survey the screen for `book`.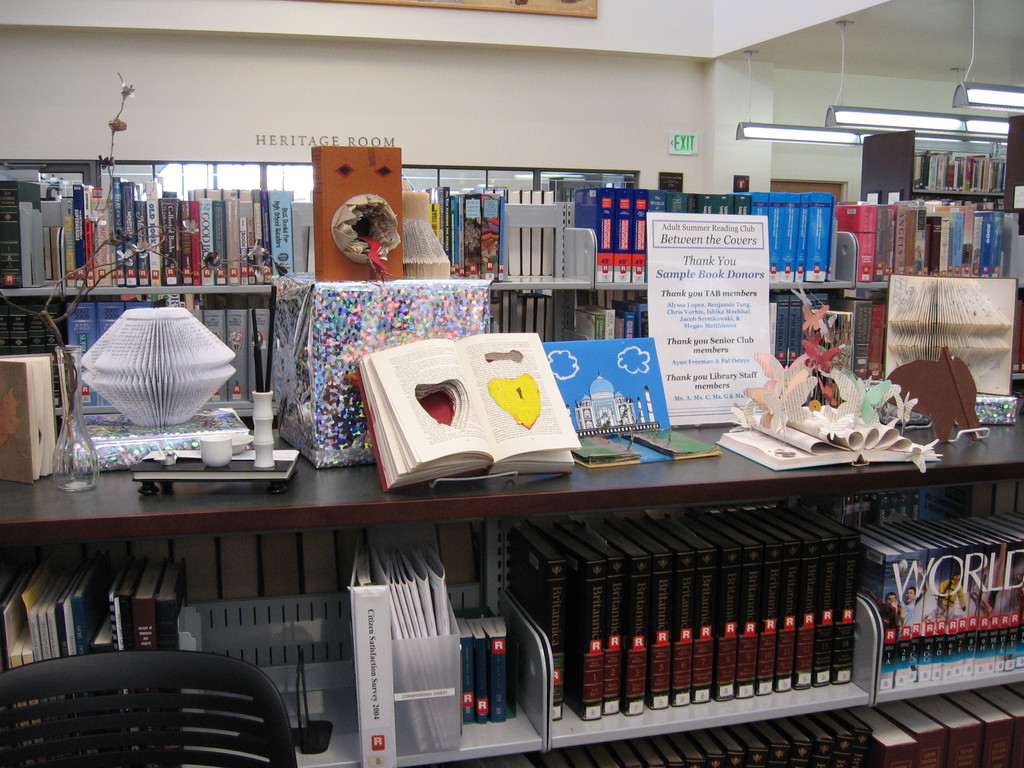
Survey found: crop(856, 524, 904, 691).
